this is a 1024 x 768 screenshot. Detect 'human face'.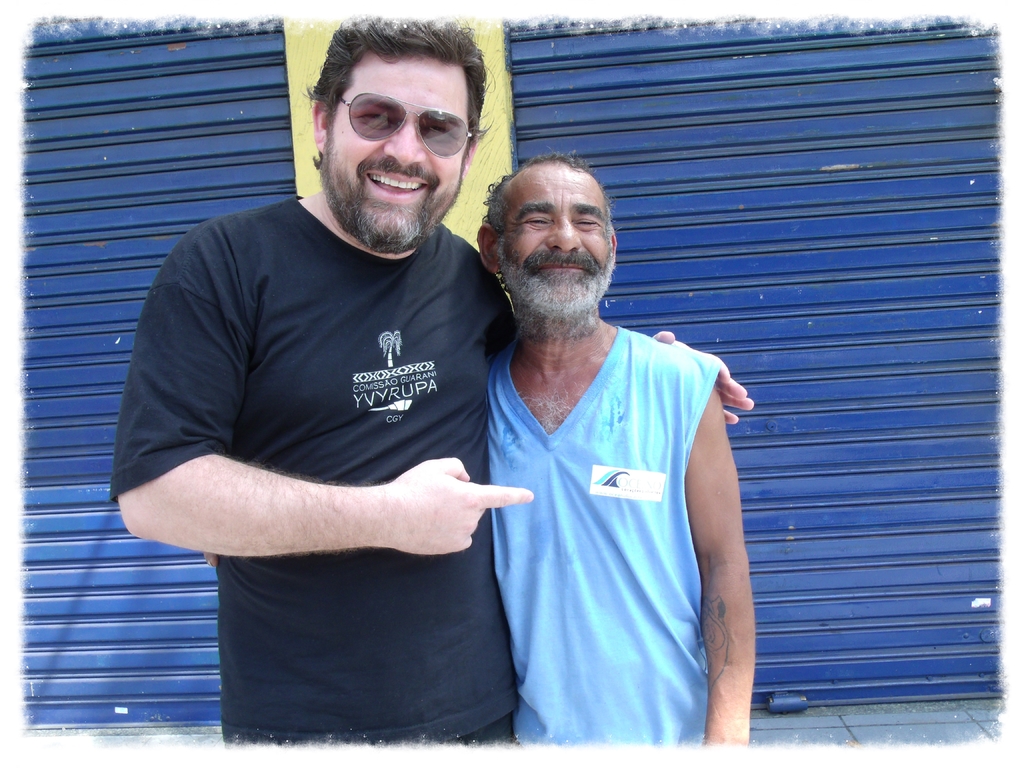
[497,163,614,311].
